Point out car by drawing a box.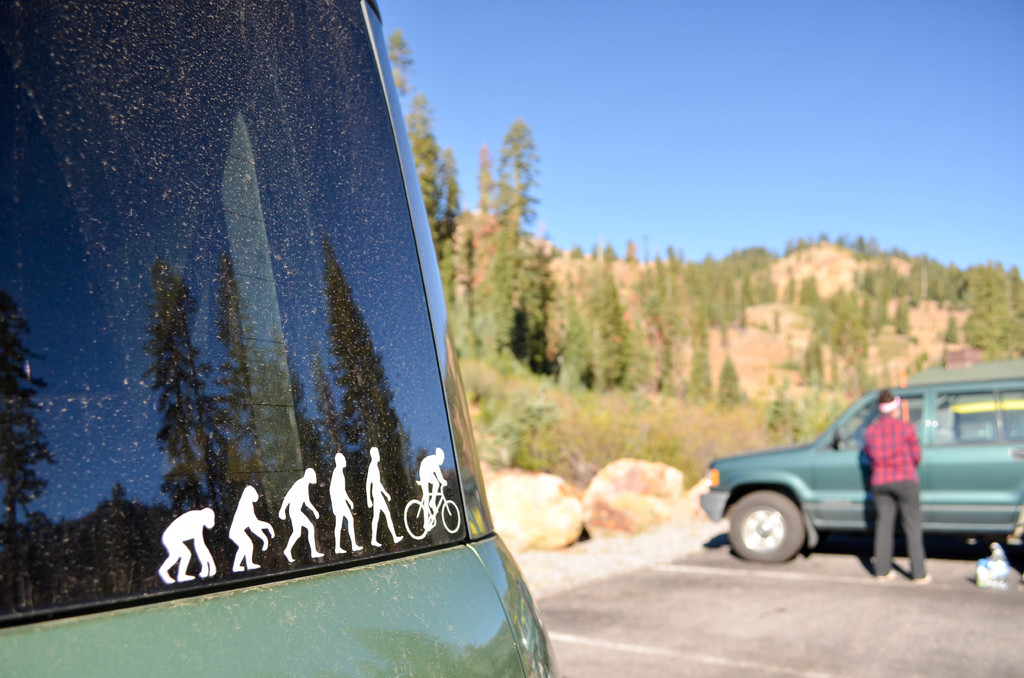
region(691, 353, 1023, 565).
